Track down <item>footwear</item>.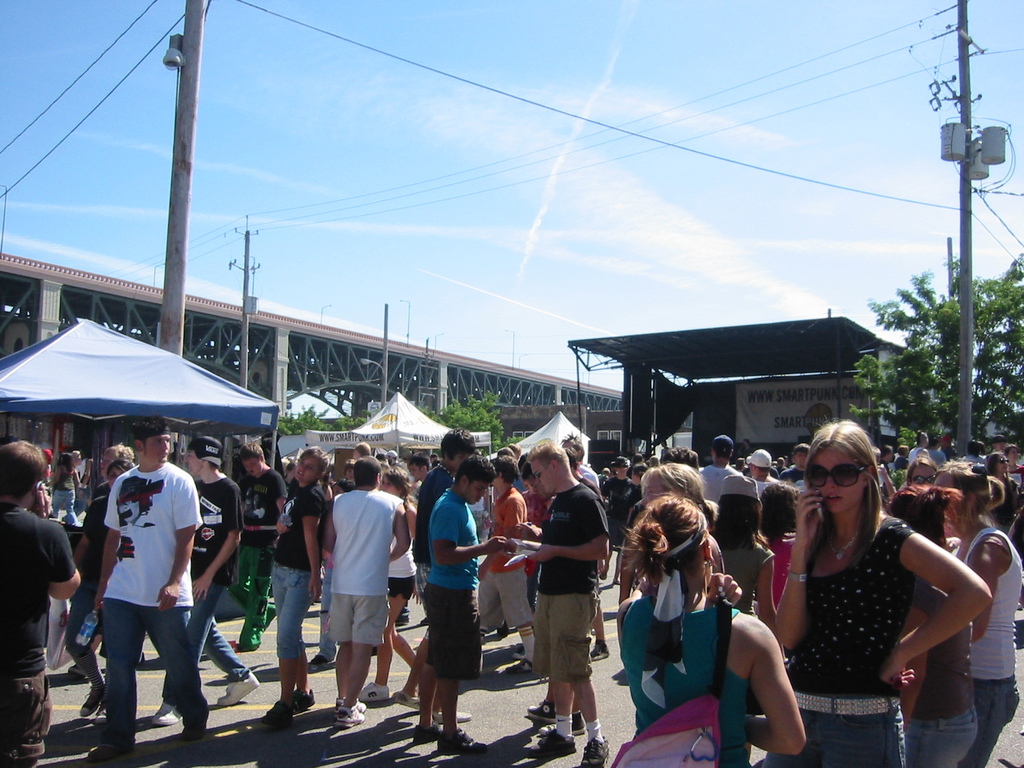
Tracked to bbox=(493, 628, 509, 638).
